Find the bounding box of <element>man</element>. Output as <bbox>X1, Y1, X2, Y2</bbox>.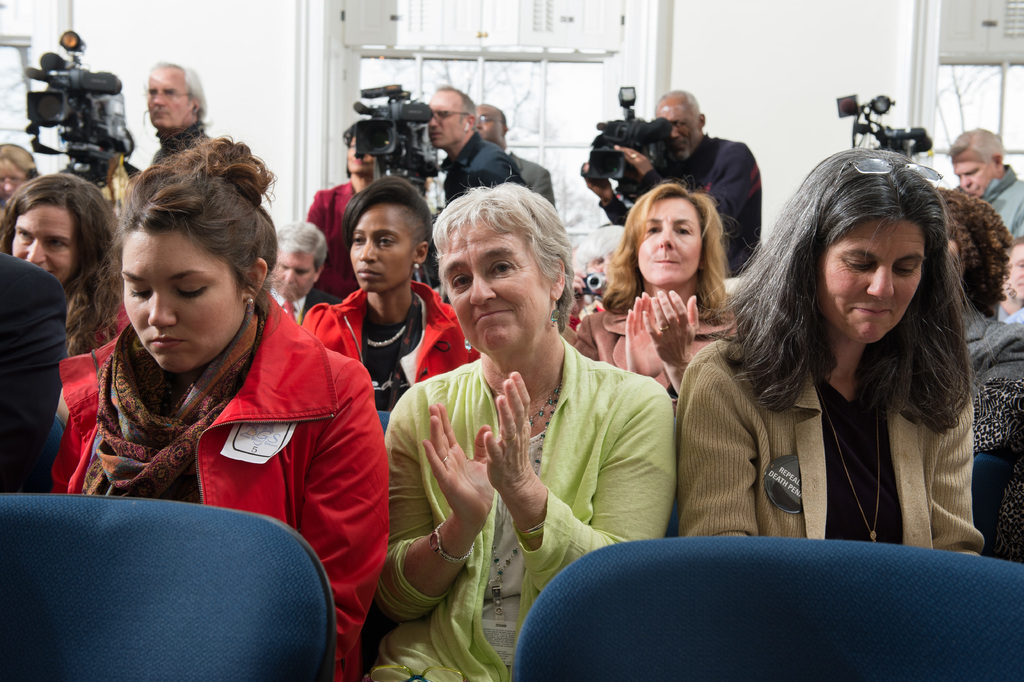
<bbox>267, 220, 347, 320</bbox>.
